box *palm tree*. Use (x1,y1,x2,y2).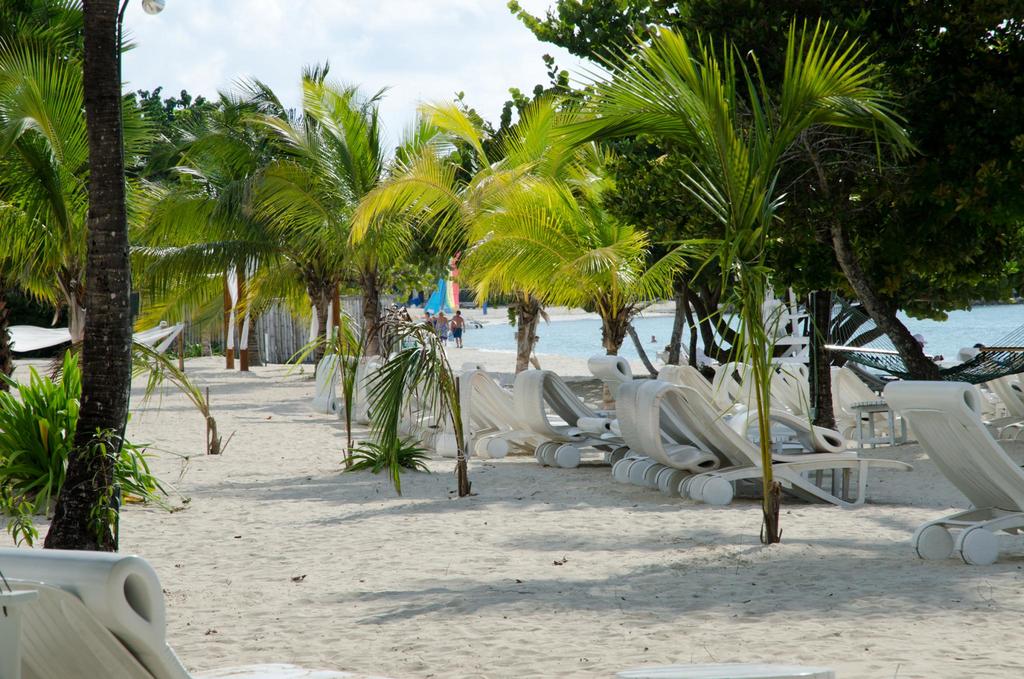
(369,113,607,378).
